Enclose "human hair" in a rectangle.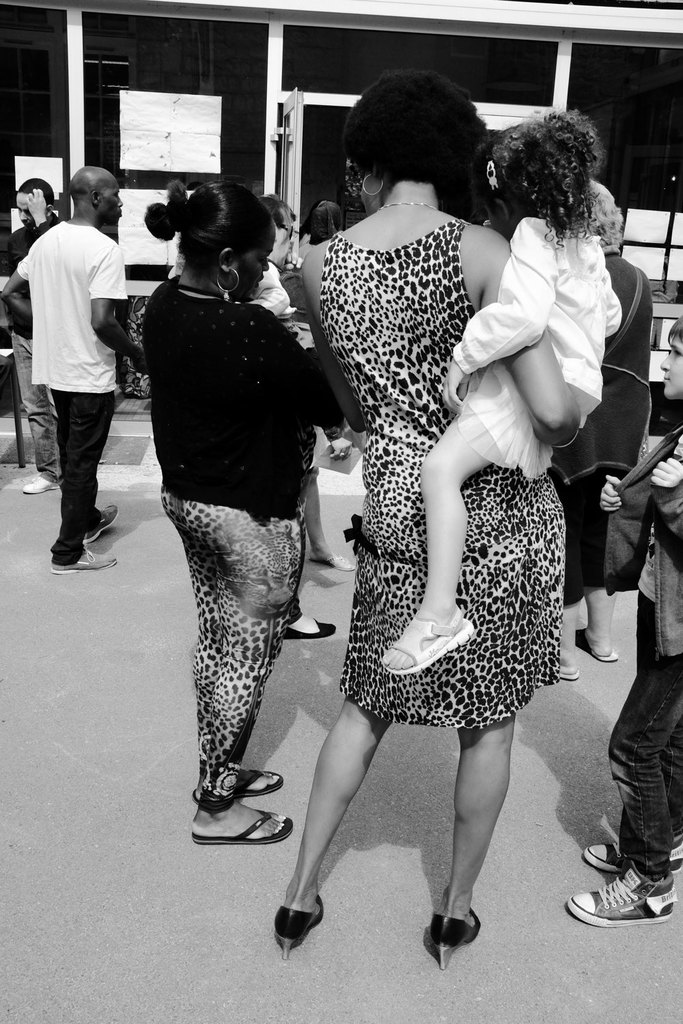
<region>481, 105, 607, 257</region>.
